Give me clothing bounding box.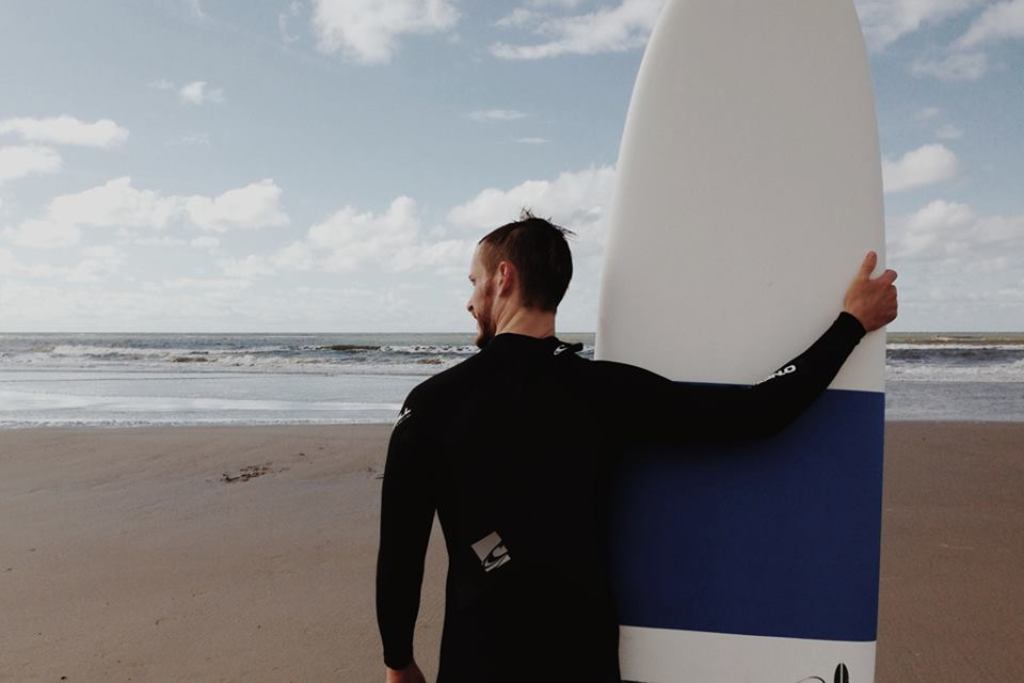
l=375, t=276, r=866, b=674.
